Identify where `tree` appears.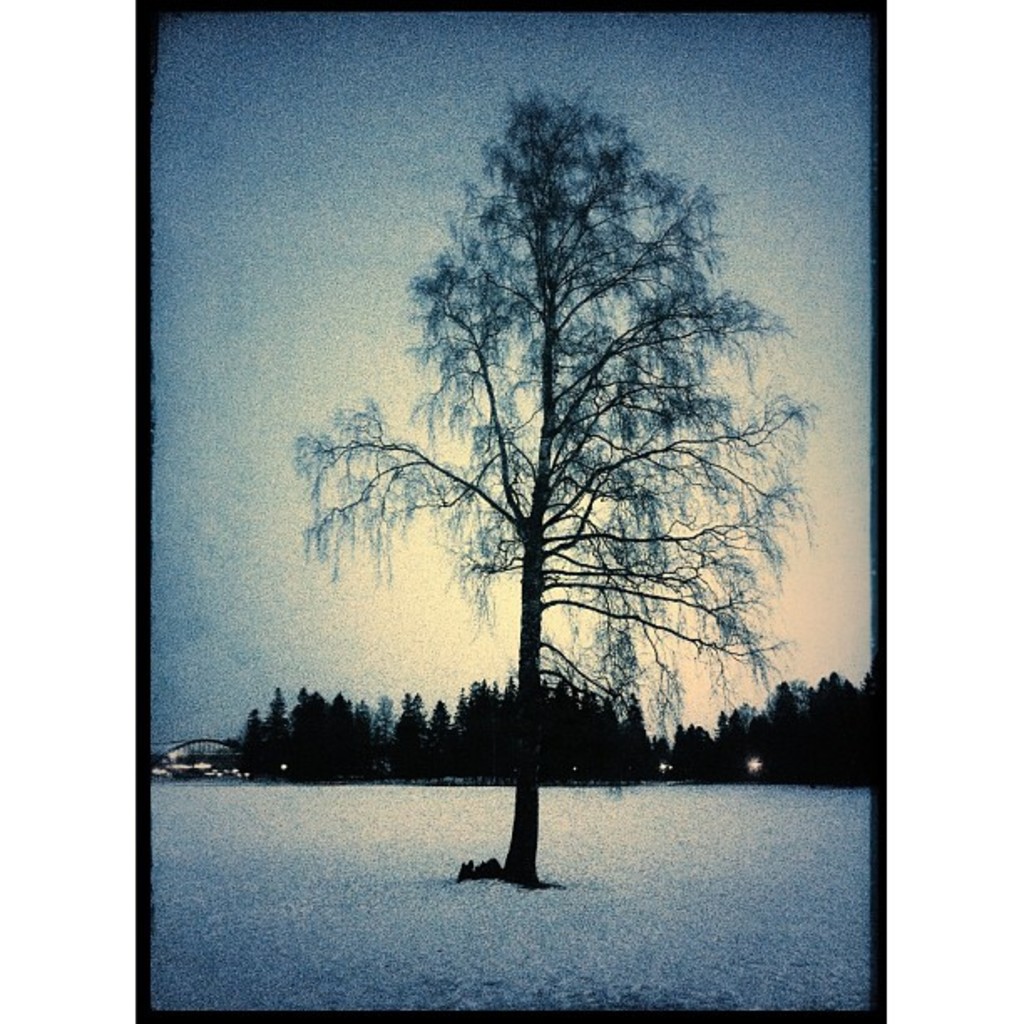
Appears at <box>559,686,589,775</box>.
